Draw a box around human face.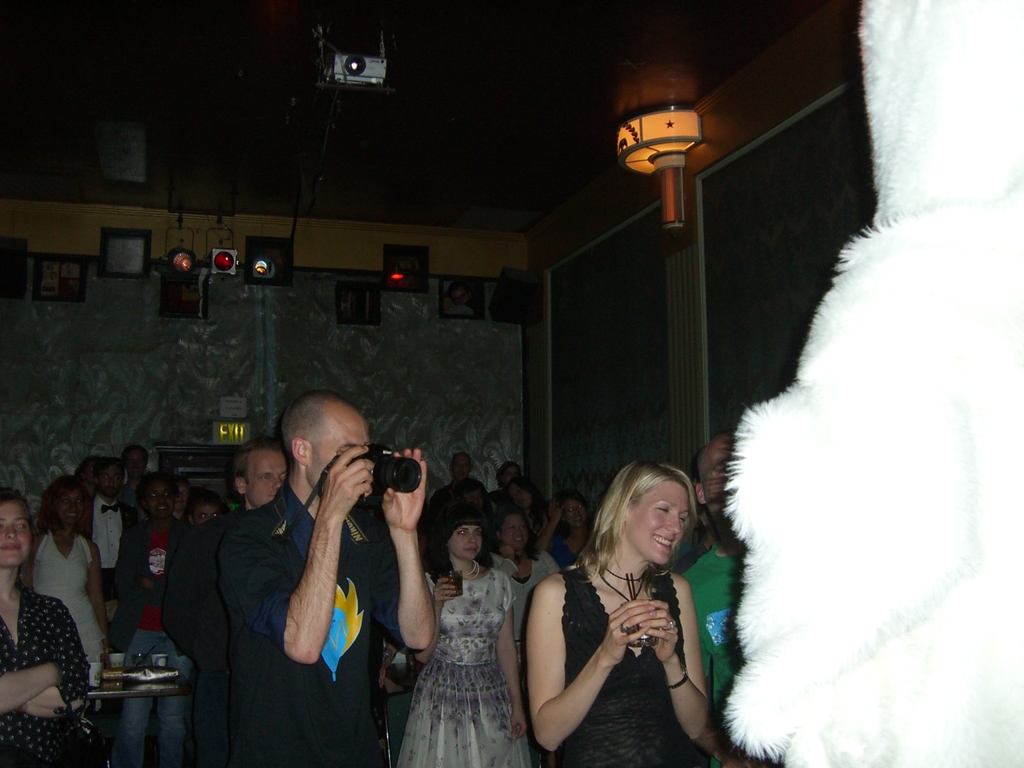
<box>198,497,219,520</box>.
